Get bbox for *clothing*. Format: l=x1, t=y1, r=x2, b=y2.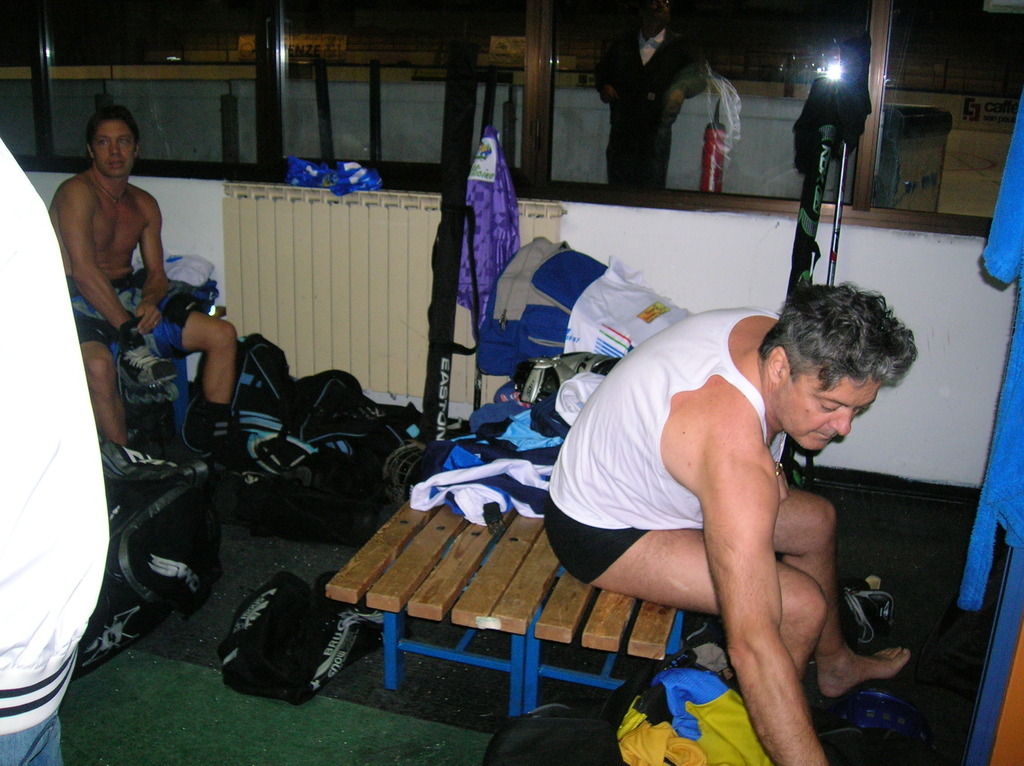
l=533, t=311, r=892, b=691.
